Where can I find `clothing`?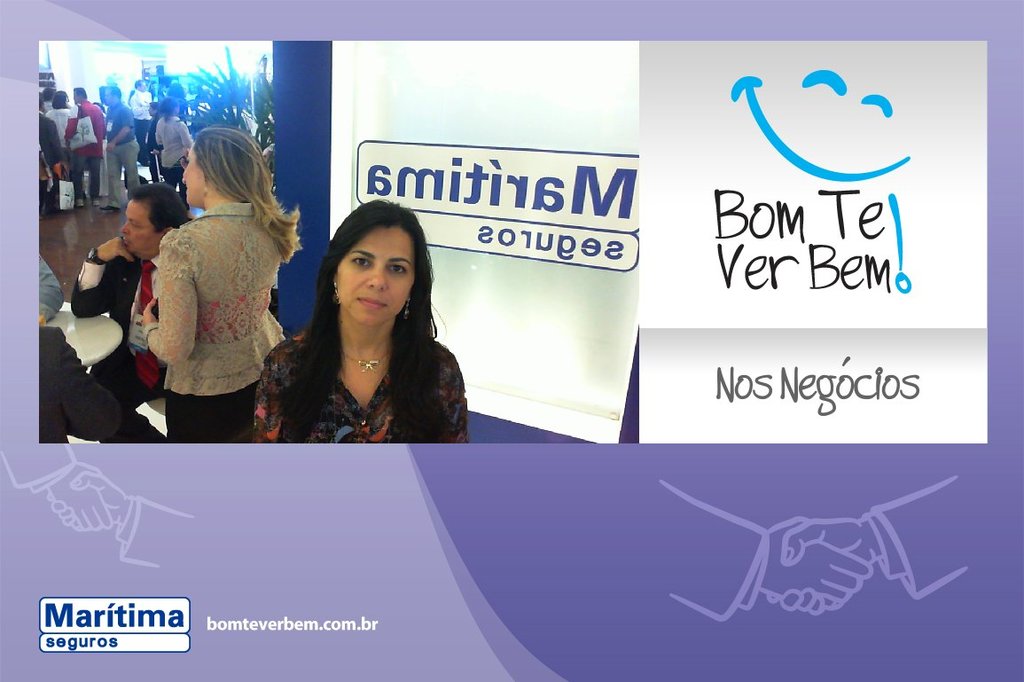
You can find it at <box>46,105,75,203</box>.
